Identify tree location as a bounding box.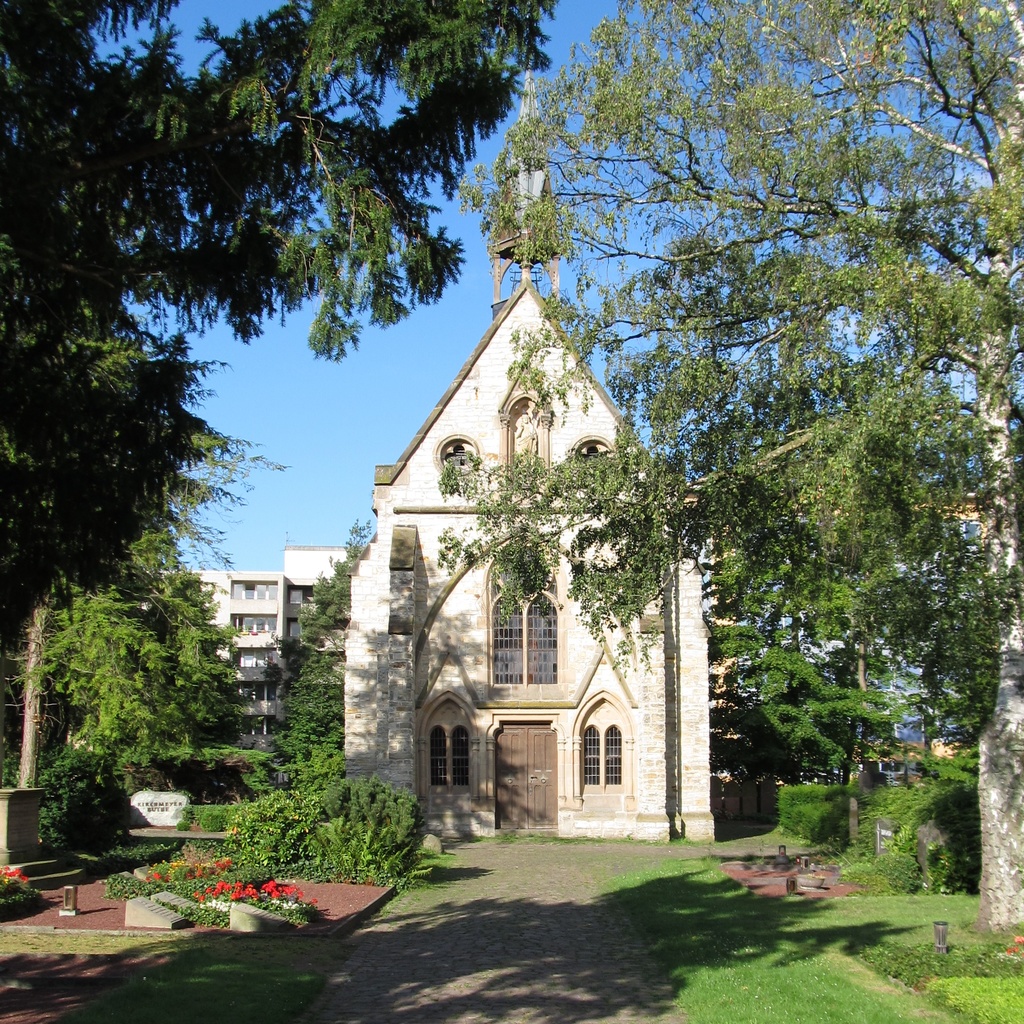
<region>438, 5, 1023, 931</region>.
